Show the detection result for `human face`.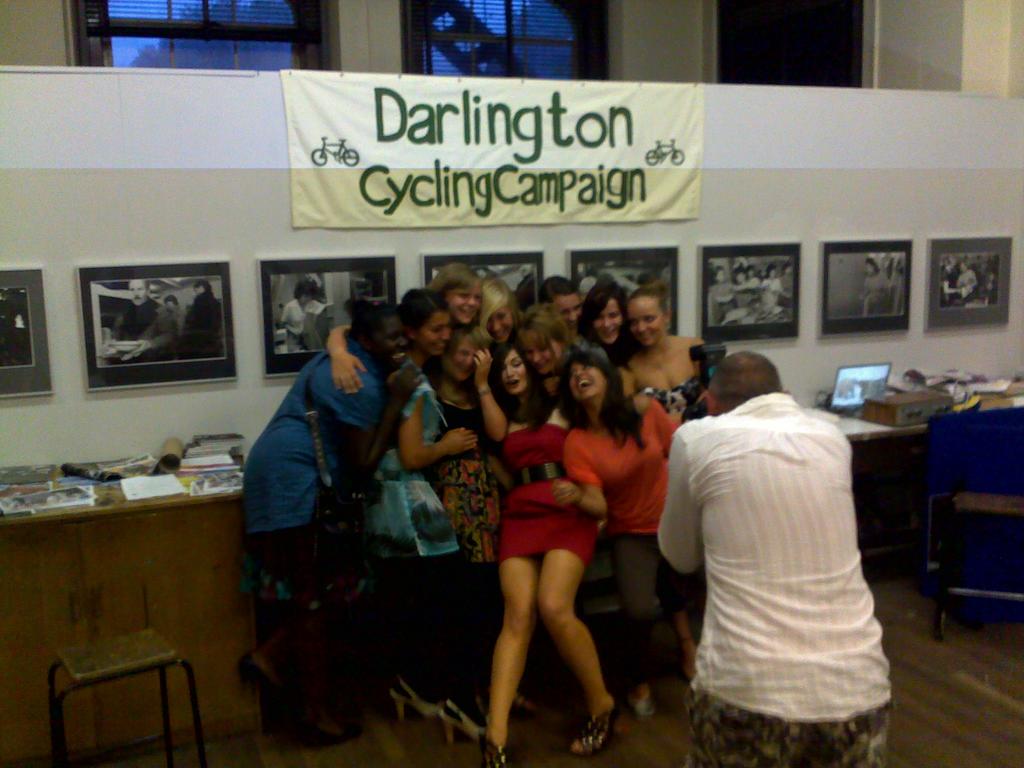
bbox=(452, 335, 481, 377).
